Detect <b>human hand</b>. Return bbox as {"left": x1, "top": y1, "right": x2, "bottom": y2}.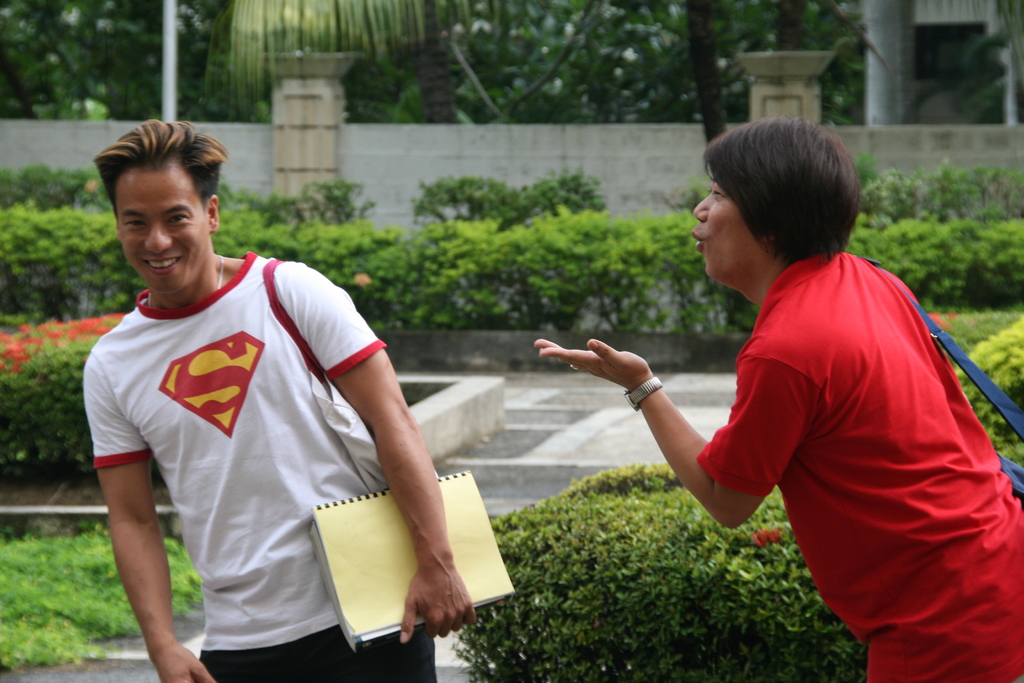
{"left": 524, "top": 343, "right": 675, "bottom": 415}.
